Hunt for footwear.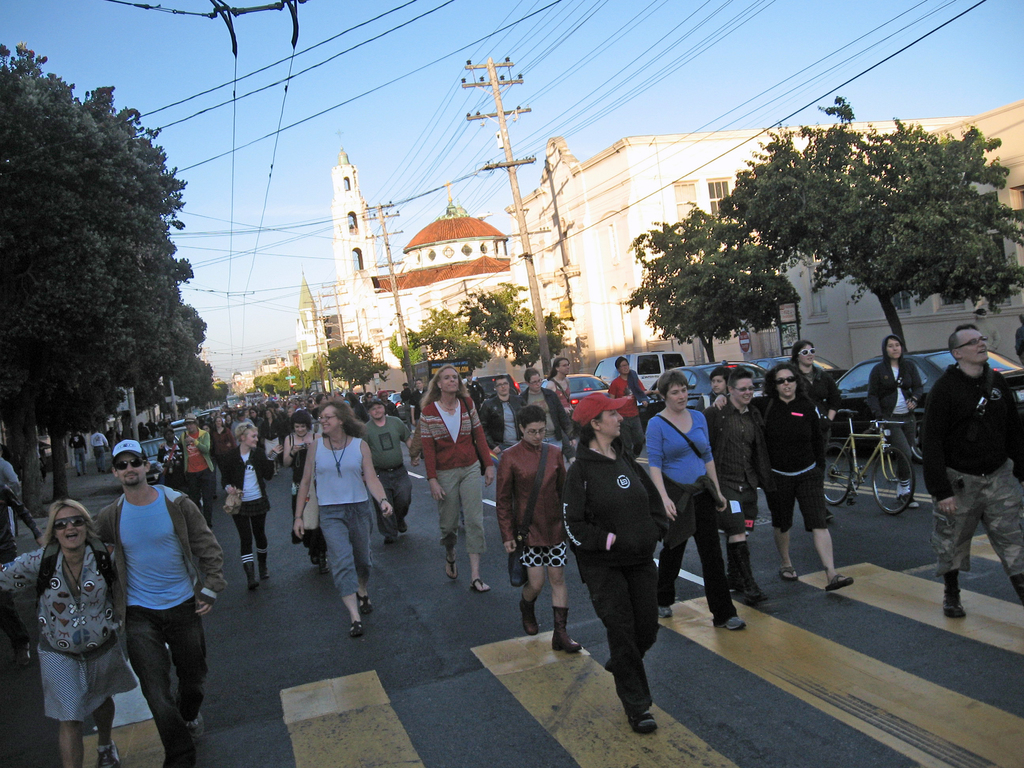
Hunted down at [721, 618, 747, 632].
